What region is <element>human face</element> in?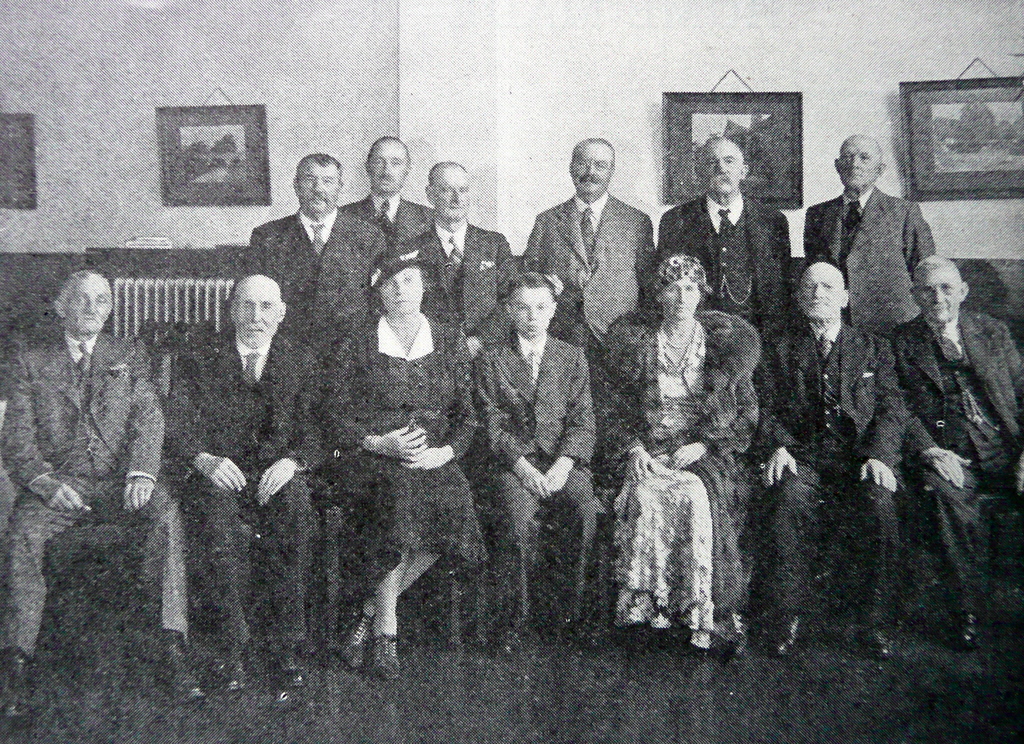
pyautogui.locateOnScreen(918, 269, 960, 321).
